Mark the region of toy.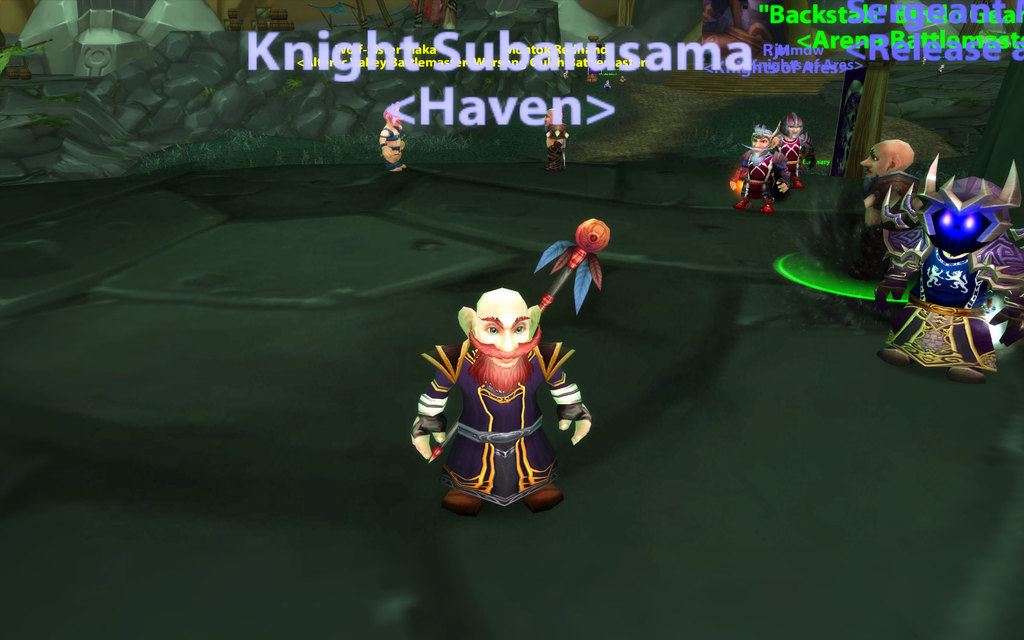
Region: {"x1": 728, "y1": 123, "x2": 790, "y2": 220}.
